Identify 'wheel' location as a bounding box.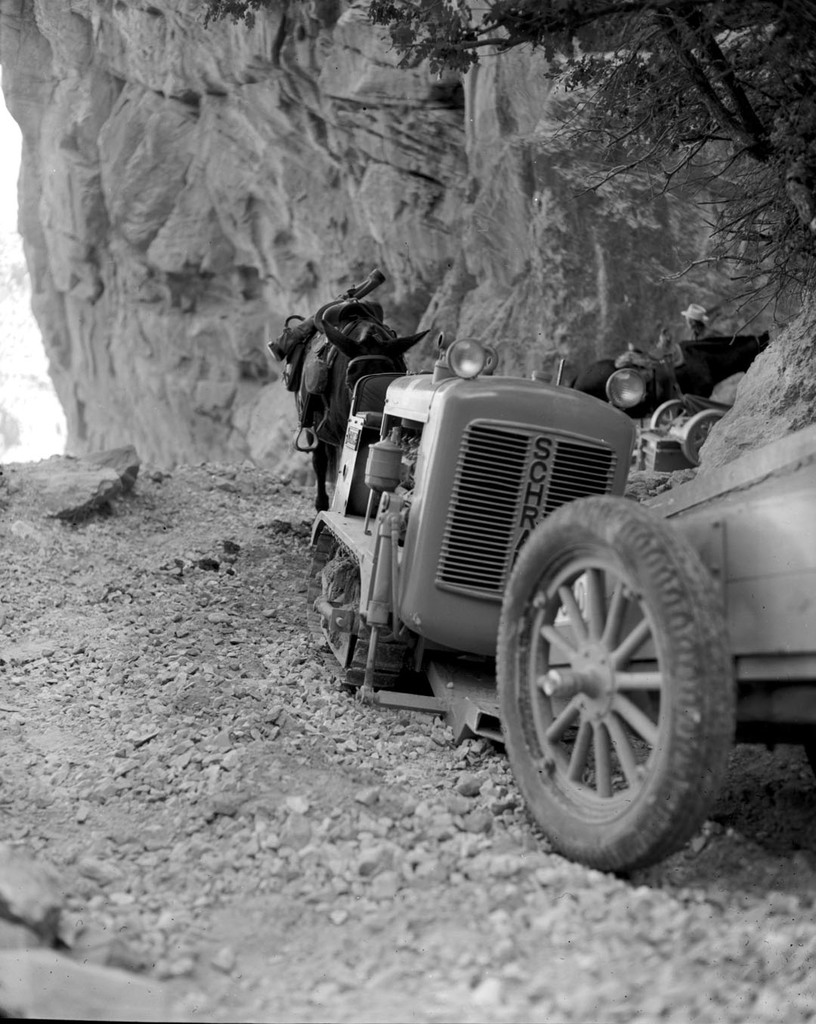
490 490 732 872.
